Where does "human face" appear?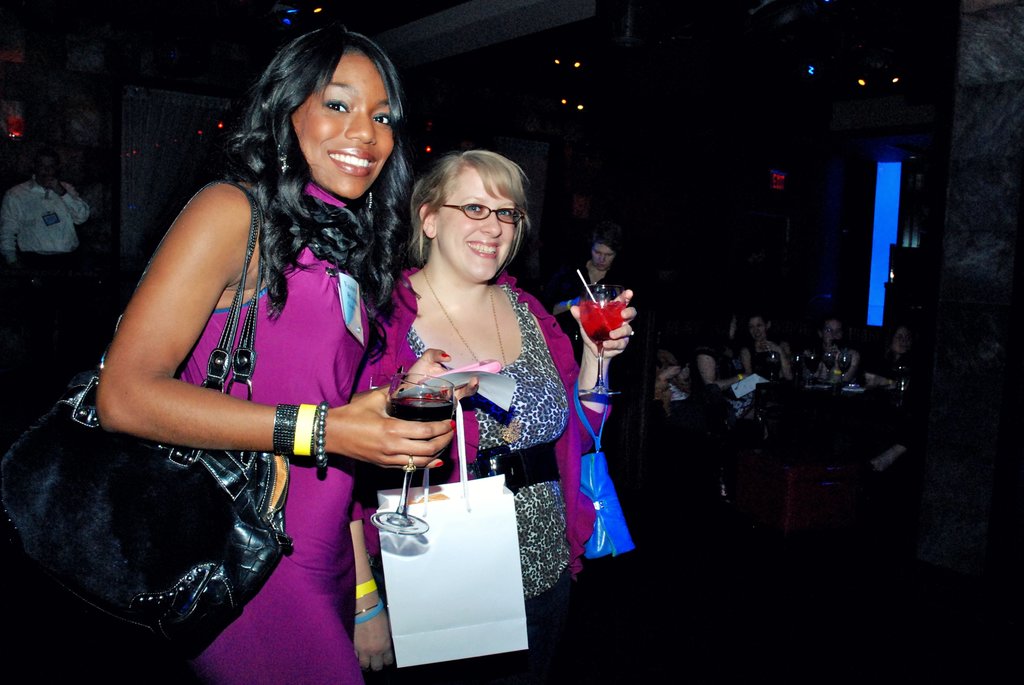
Appears at bbox=[593, 239, 616, 265].
